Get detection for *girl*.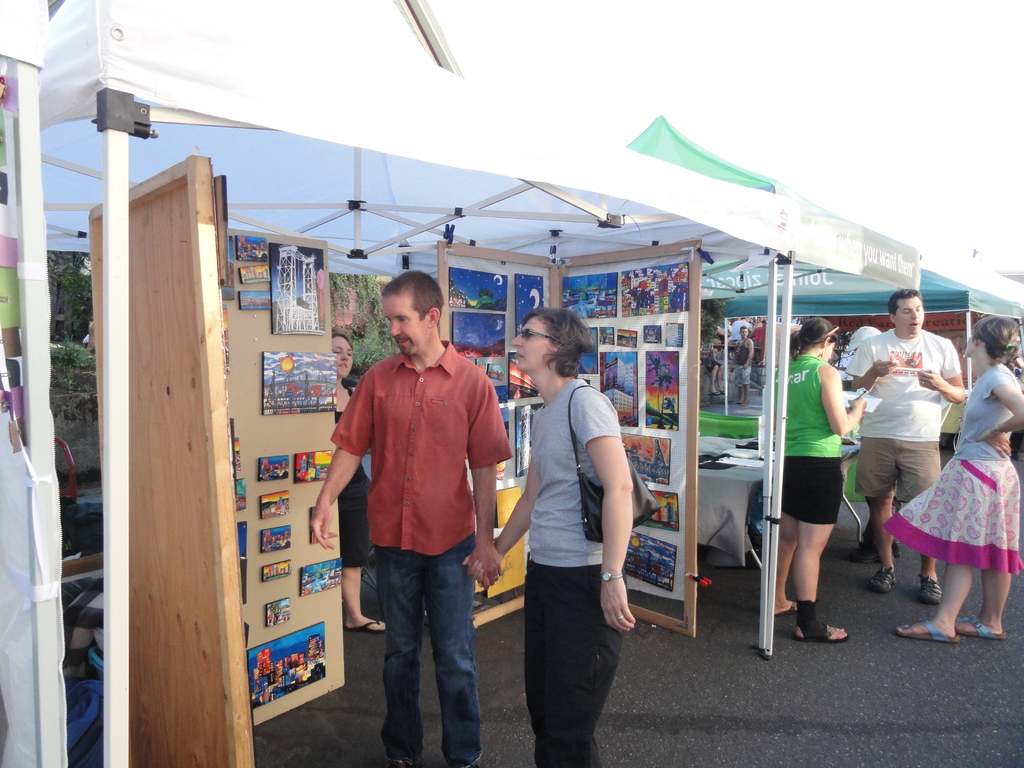
Detection: left=875, top=316, right=1023, bottom=644.
